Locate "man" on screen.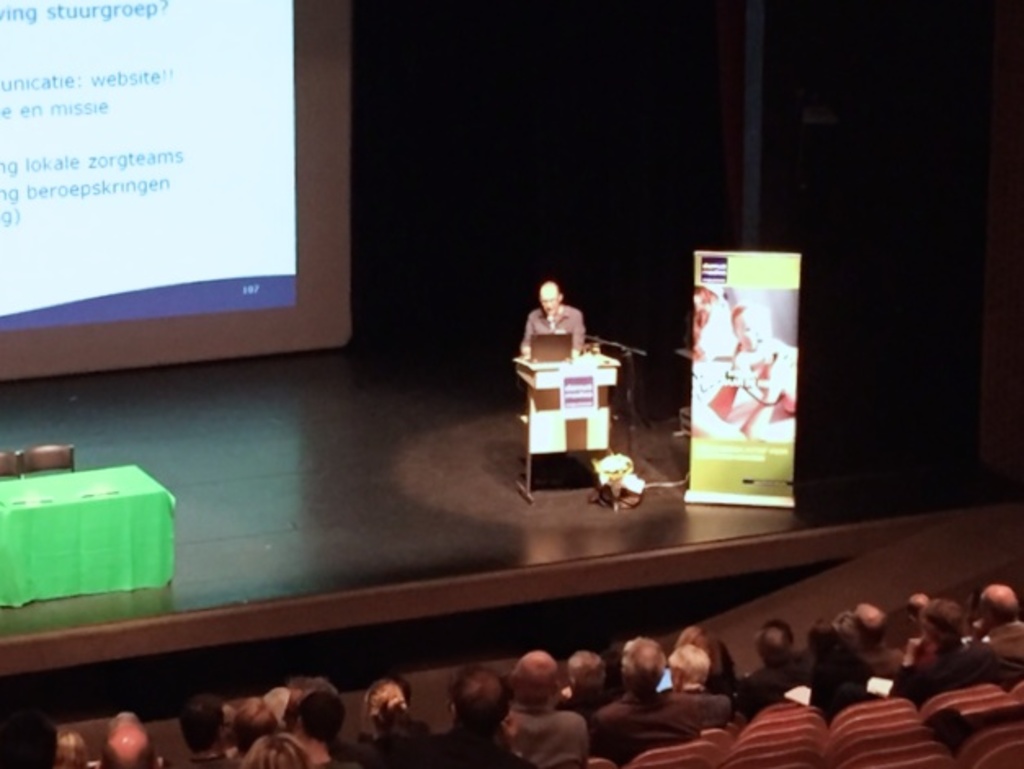
On screen at box=[895, 589, 1021, 687].
